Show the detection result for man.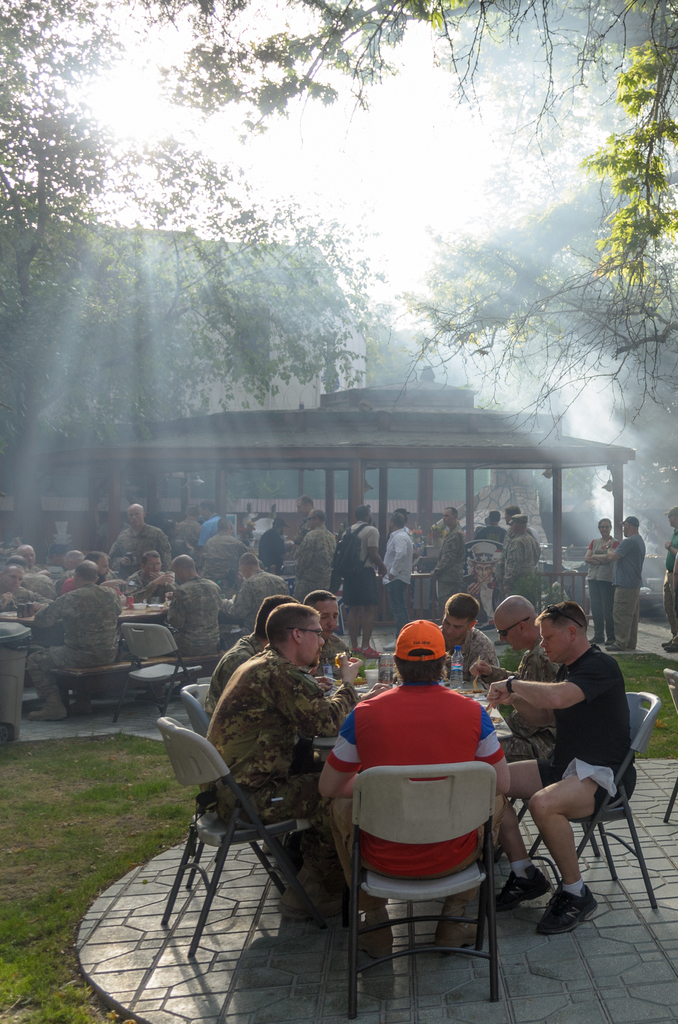
box=[496, 517, 538, 648].
